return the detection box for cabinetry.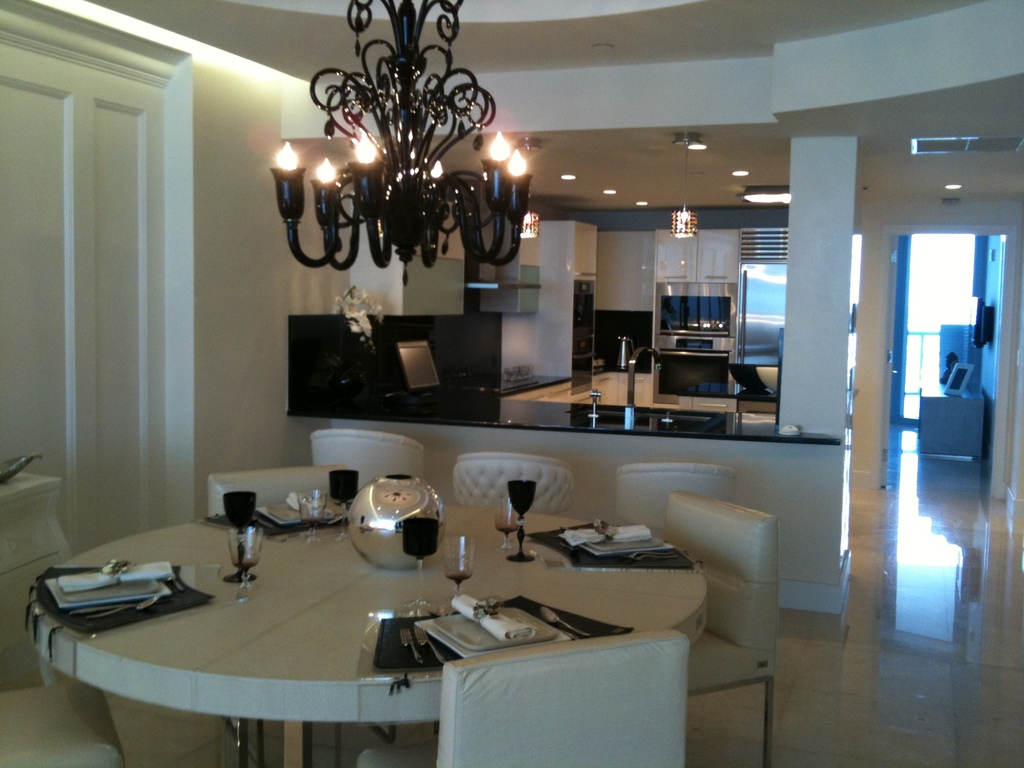
box=[918, 383, 988, 466].
